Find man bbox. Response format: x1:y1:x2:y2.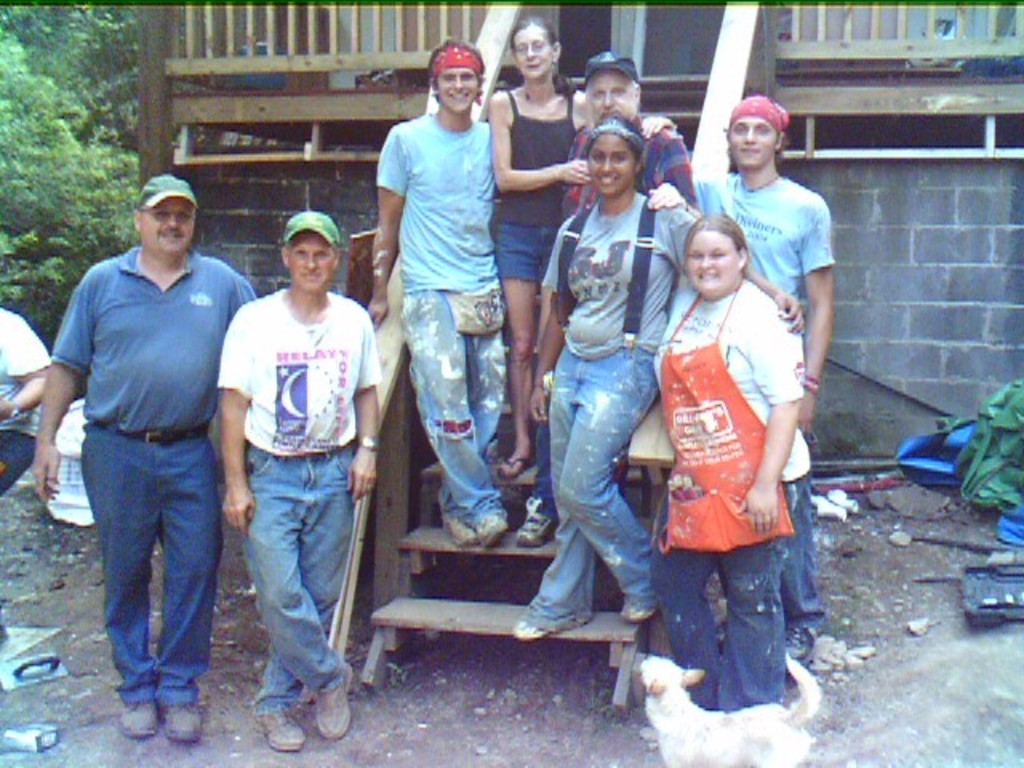
542:56:701:242.
